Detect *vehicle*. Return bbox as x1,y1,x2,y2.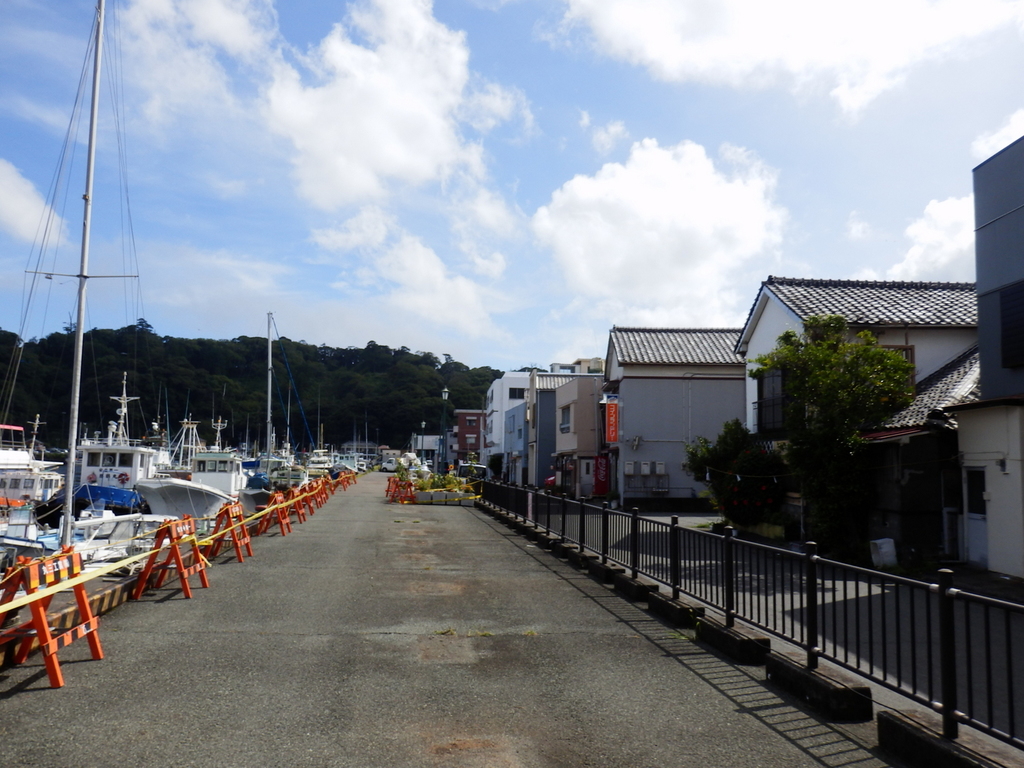
136,481,236,534.
